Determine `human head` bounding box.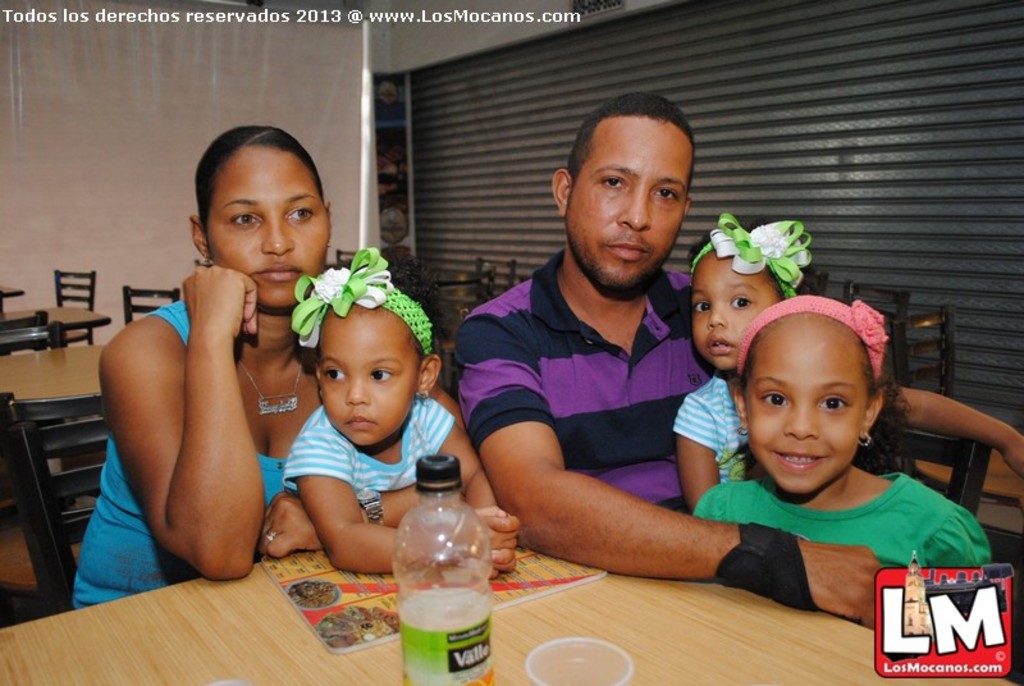
Determined: <bbox>690, 225, 812, 369</bbox>.
